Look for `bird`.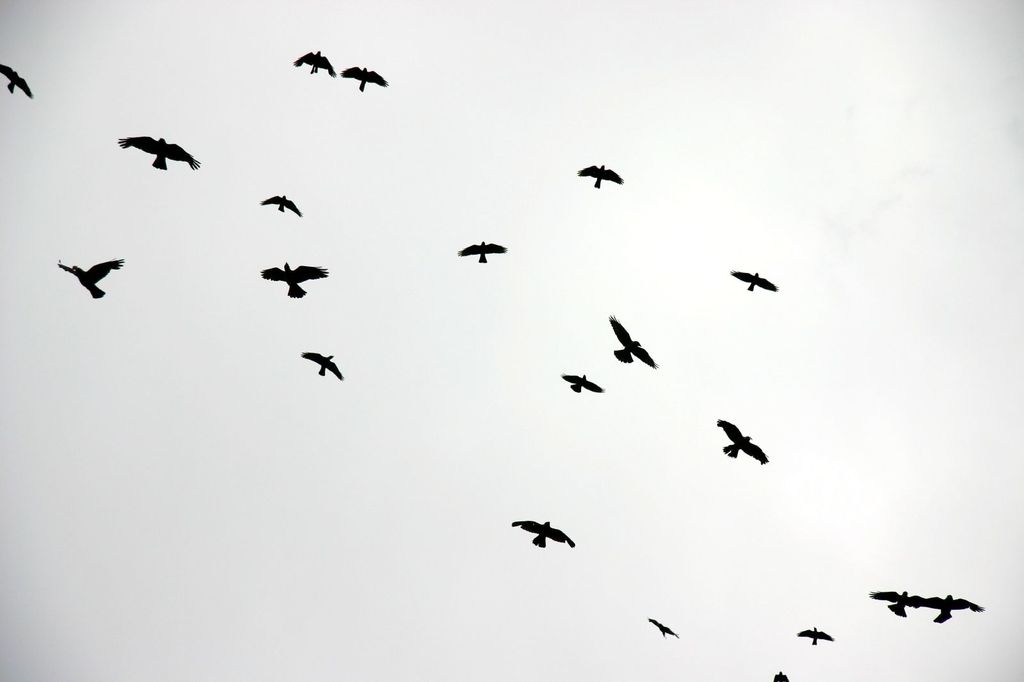
Found: bbox(299, 347, 346, 387).
